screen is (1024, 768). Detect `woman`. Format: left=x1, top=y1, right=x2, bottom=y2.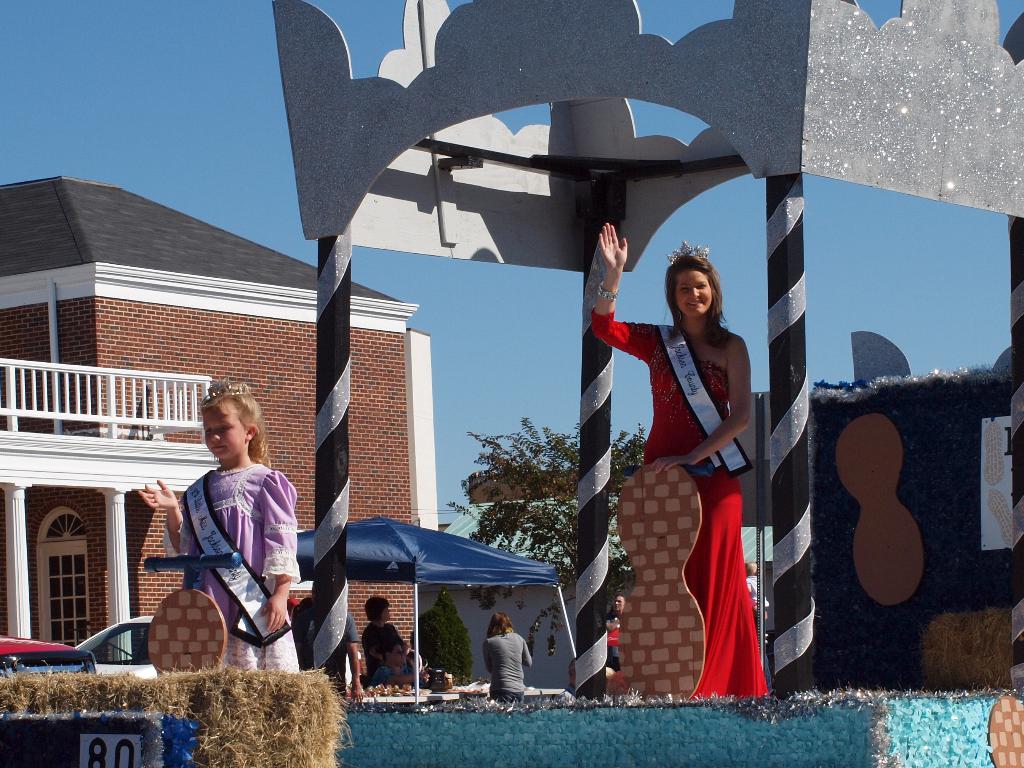
left=289, top=597, right=314, bottom=632.
